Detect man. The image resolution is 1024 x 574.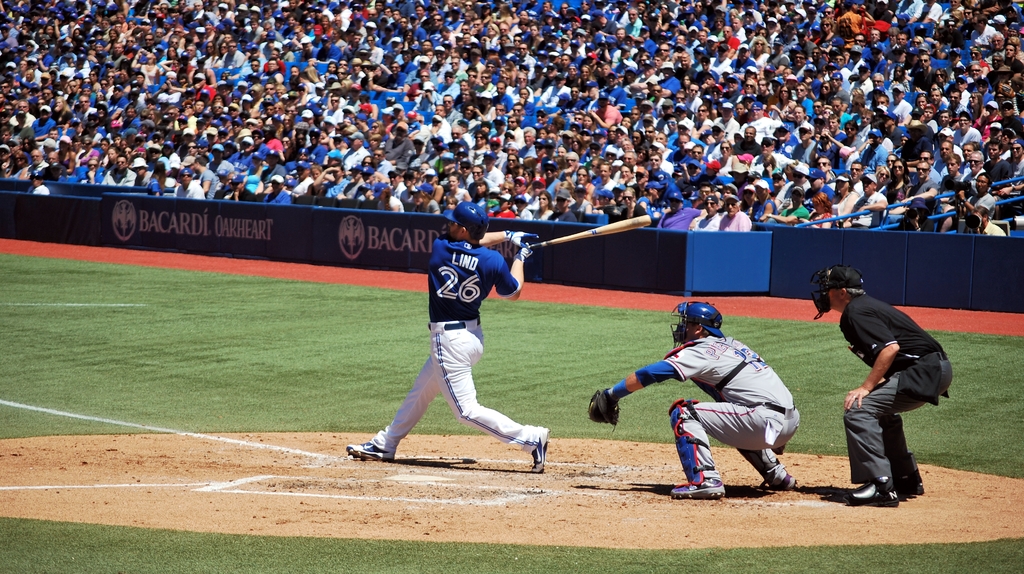
[502,115,527,145].
